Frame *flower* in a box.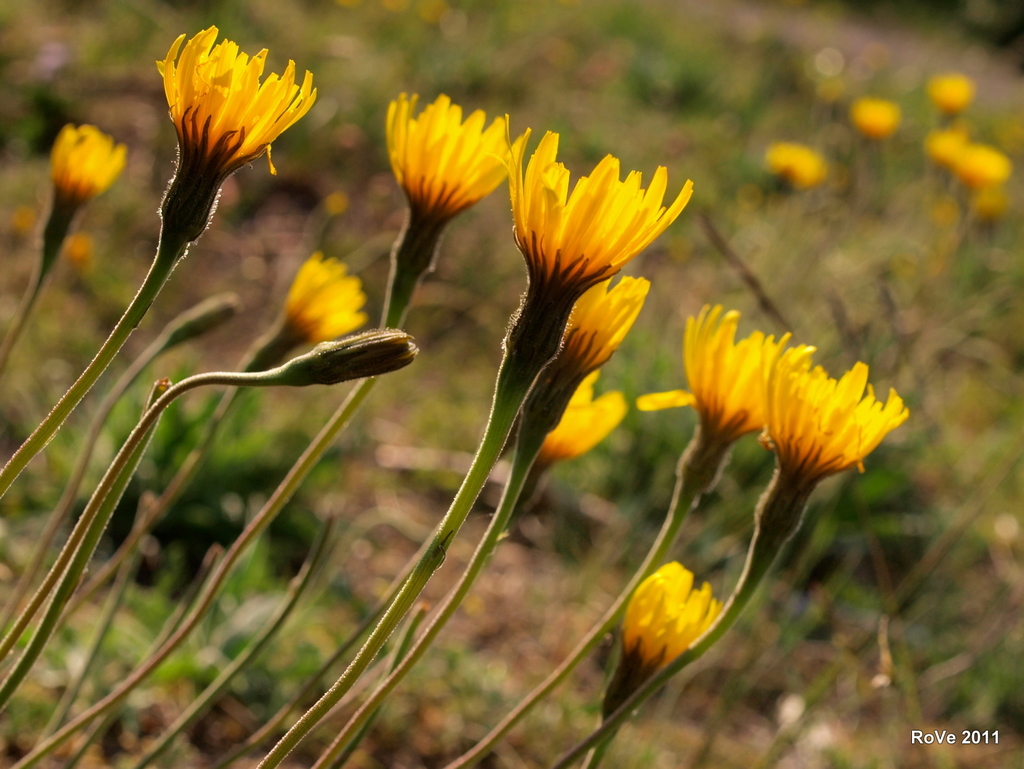
<bbox>501, 129, 698, 281</bbox>.
